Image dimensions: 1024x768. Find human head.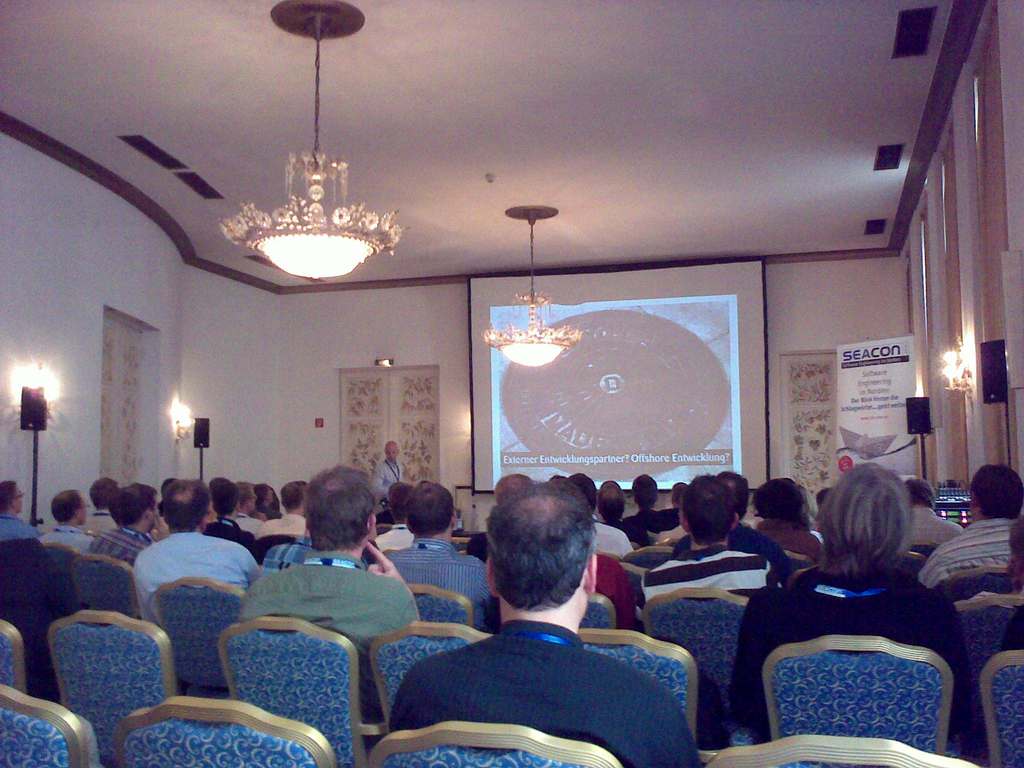
l=90, t=477, r=122, b=512.
